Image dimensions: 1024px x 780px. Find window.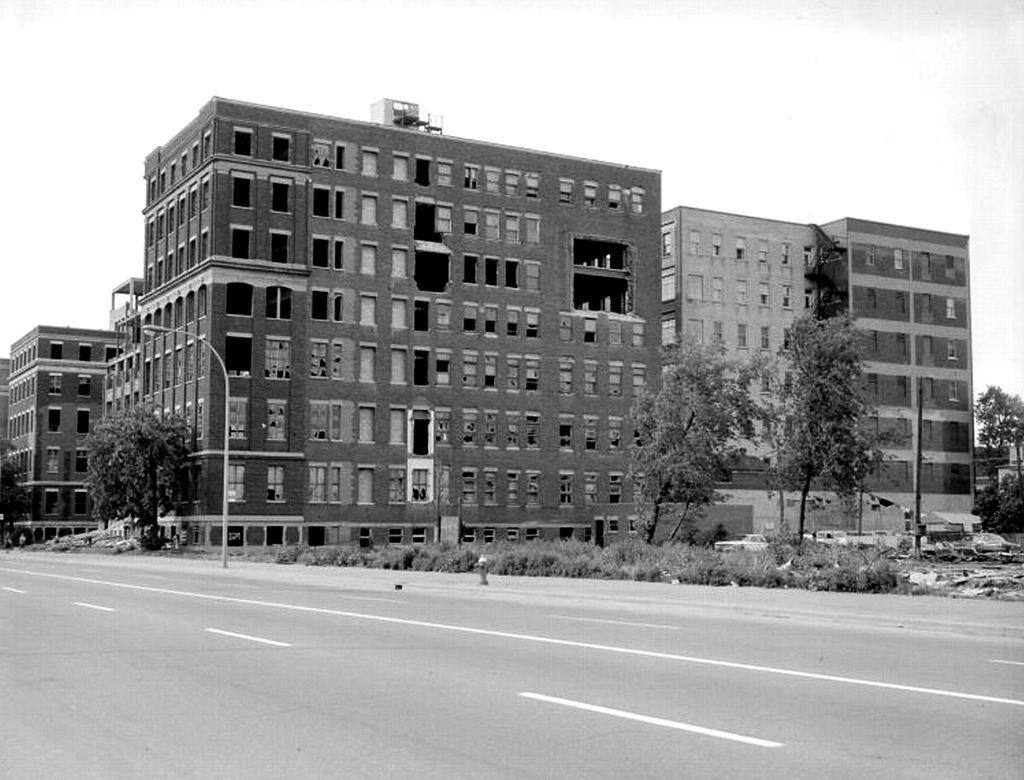
l=692, t=222, r=703, b=260.
